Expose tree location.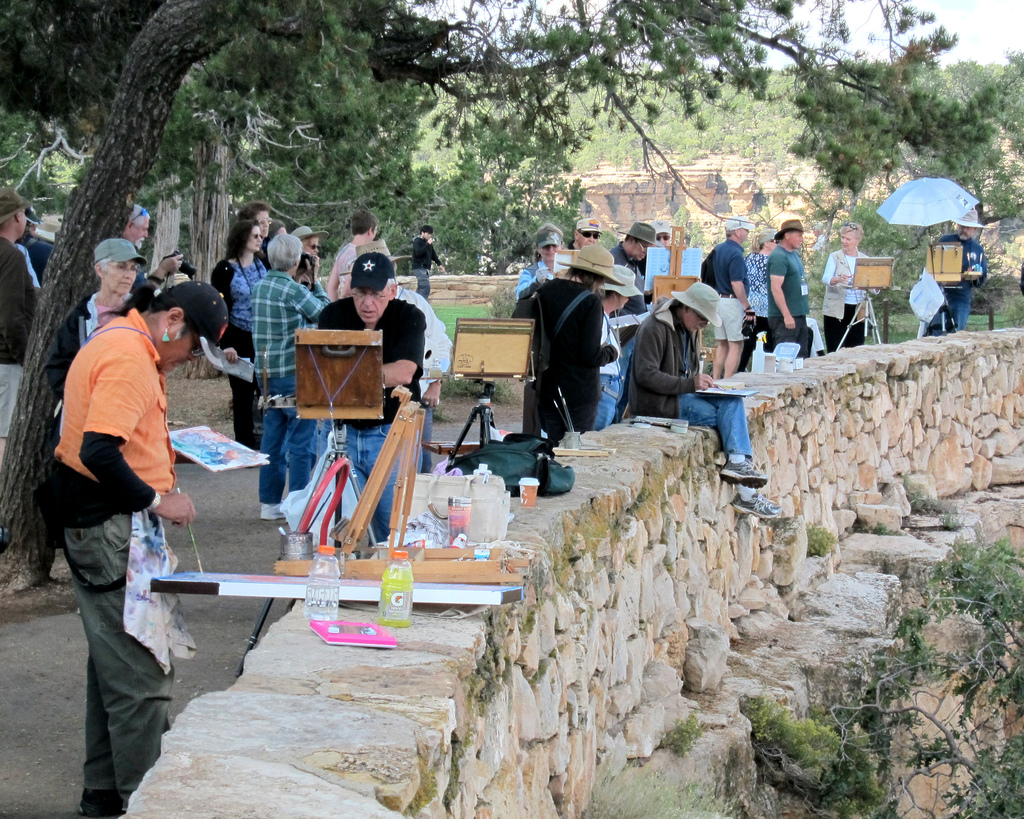
Exposed at x1=0, y1=0, x2=1005, y2=596.
